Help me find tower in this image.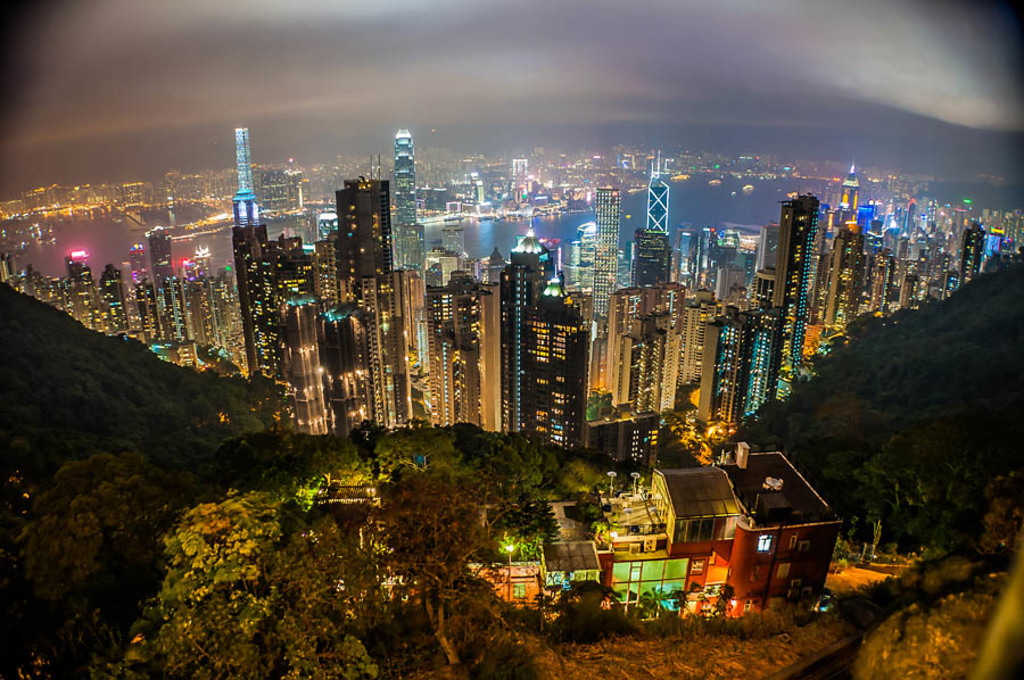
Found it: detection(0, 127, 1023, 468).
